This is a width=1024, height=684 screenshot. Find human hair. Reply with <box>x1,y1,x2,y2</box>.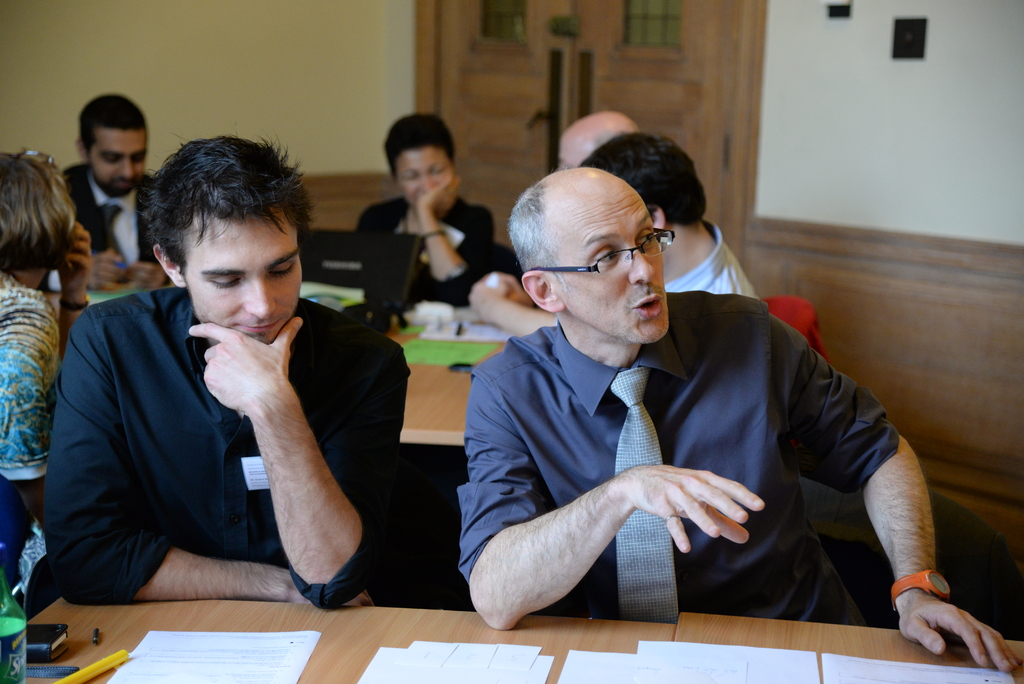
<box>79,95,150,168</box>.
